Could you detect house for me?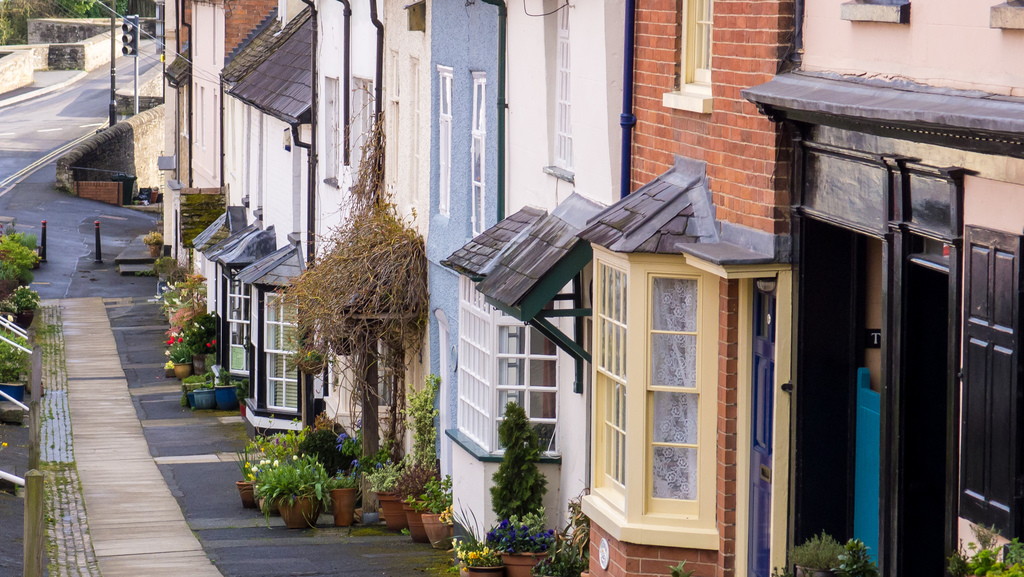
Detection result: {"left": 451, "top": 0, "right": 620, "bottom": 564}.
